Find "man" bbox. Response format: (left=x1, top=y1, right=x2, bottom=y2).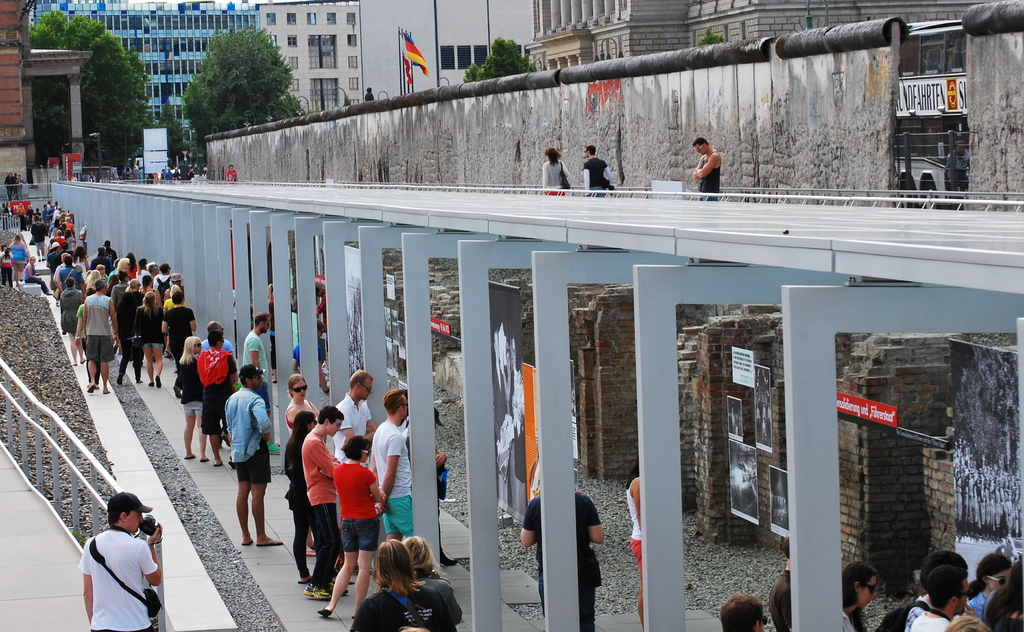
(left=223, top=359, right=280, bottom=547).
